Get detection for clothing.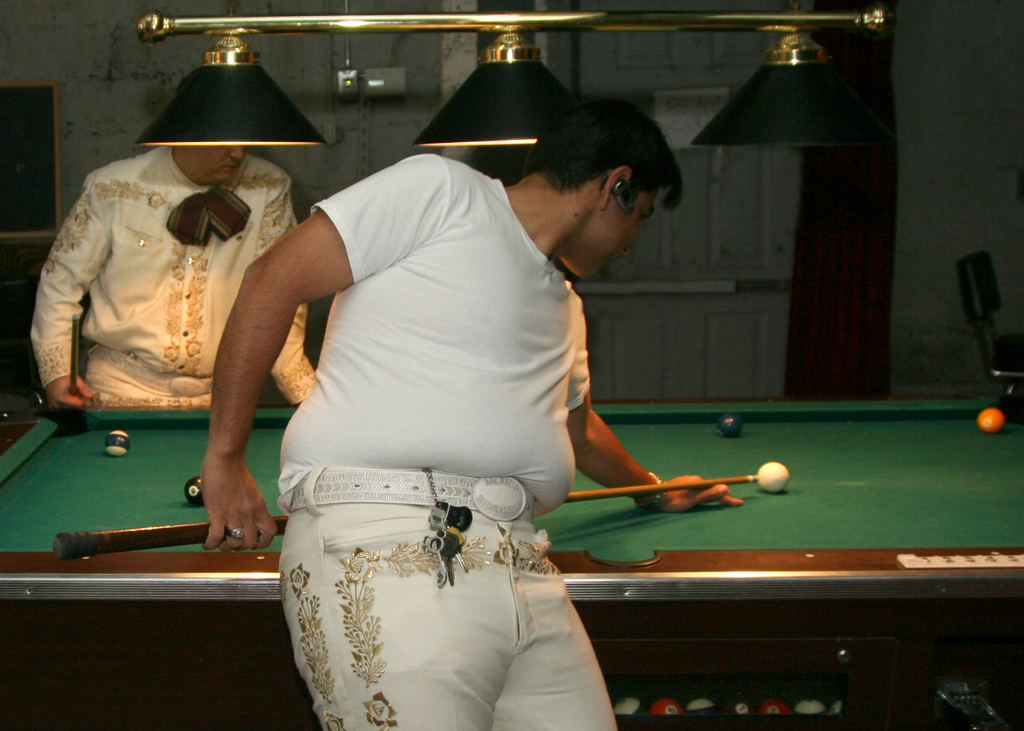
Detection: 245 124 652 684.
